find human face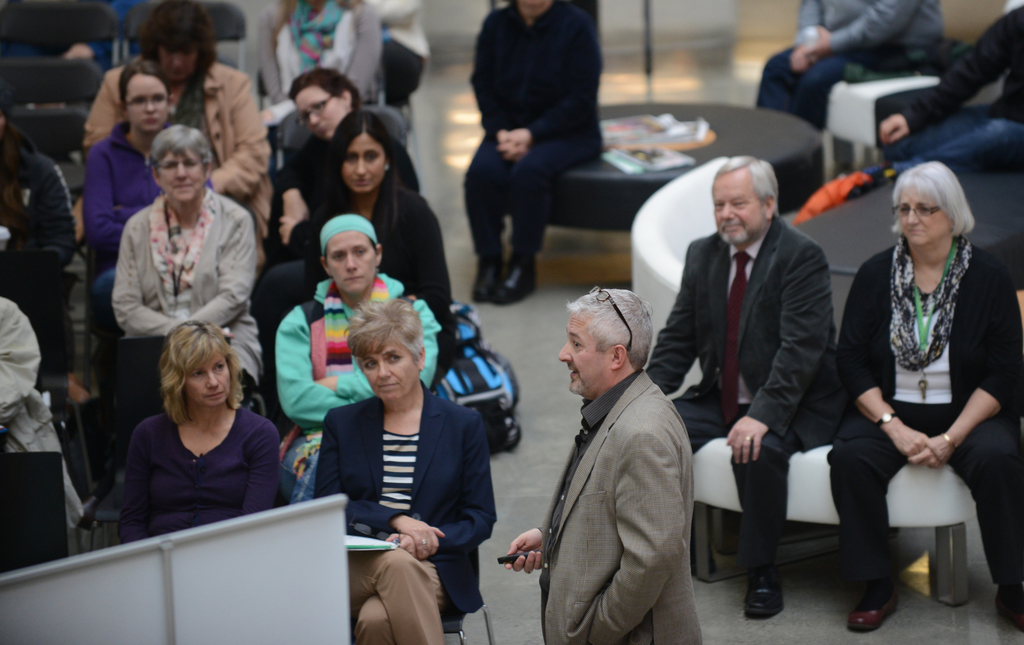
region(356, 334, 420, 405)
